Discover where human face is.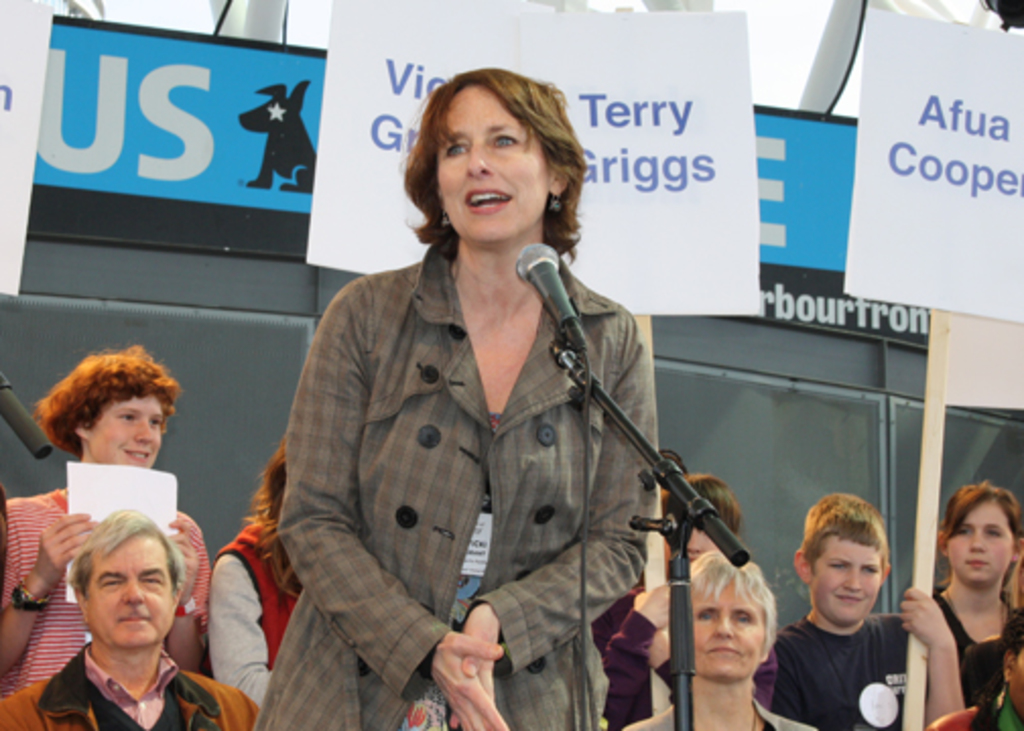
Discovered at <region>441, 85, 545, 244</region>.
